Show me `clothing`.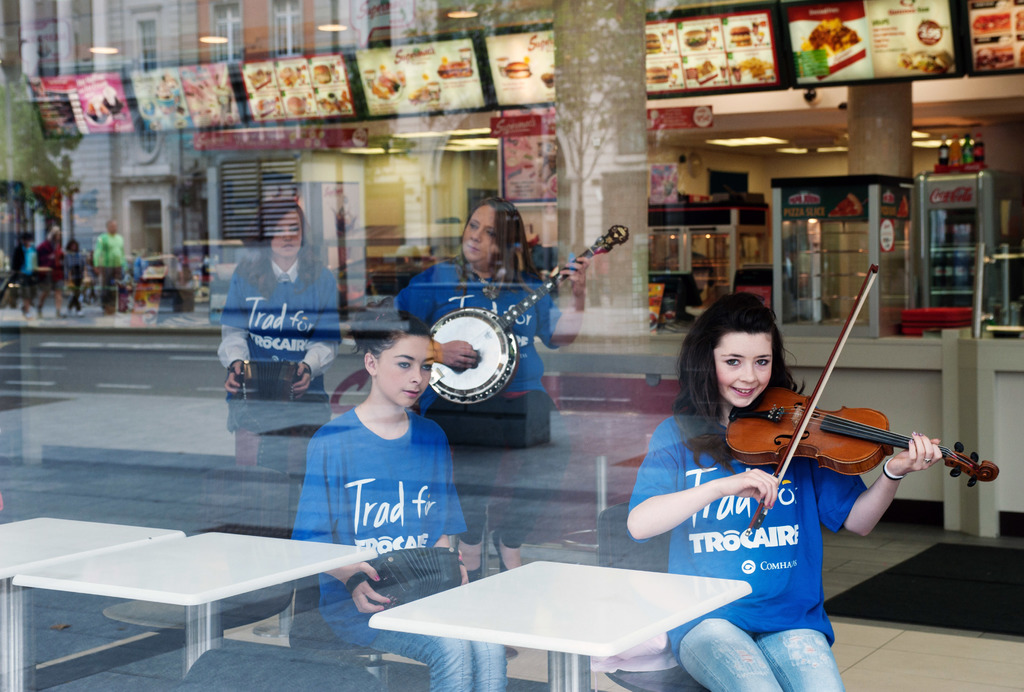
`clothing` is here: x1=8, y1=241, x2=36, y2=287.
